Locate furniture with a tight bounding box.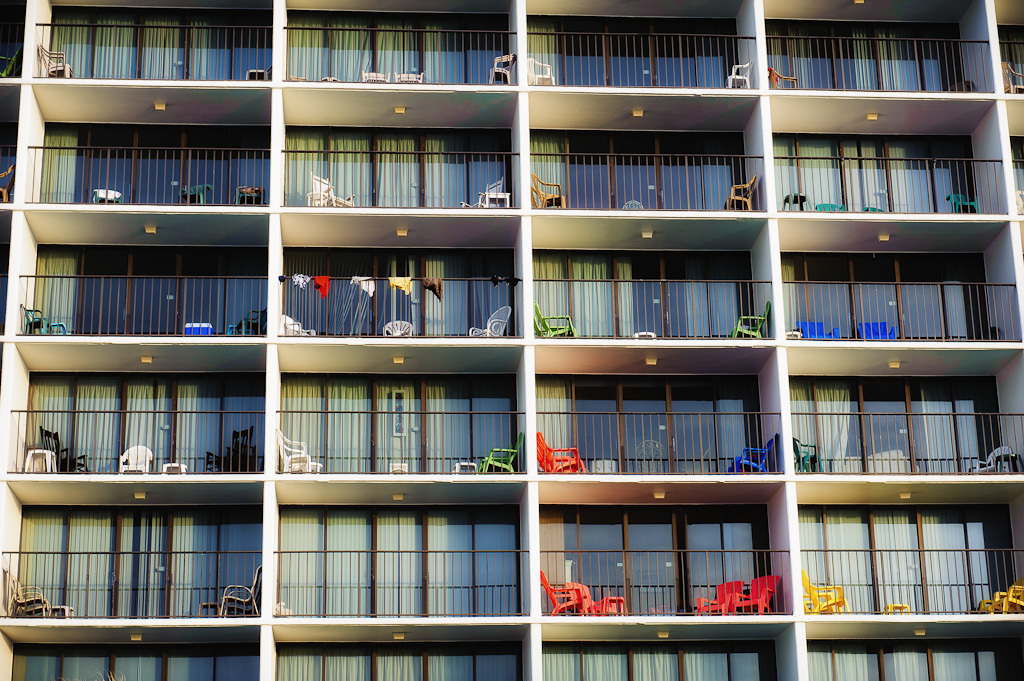
<bbox>159, 461, 185, 475</bbox>.
